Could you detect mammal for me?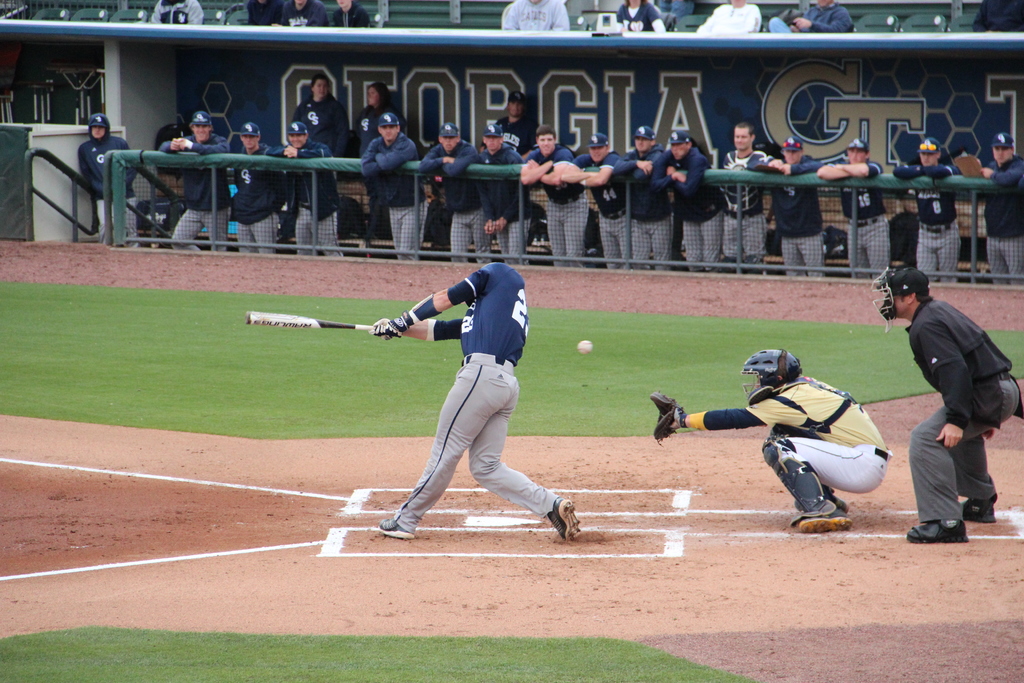
Detection result: (465,121,525,263).
